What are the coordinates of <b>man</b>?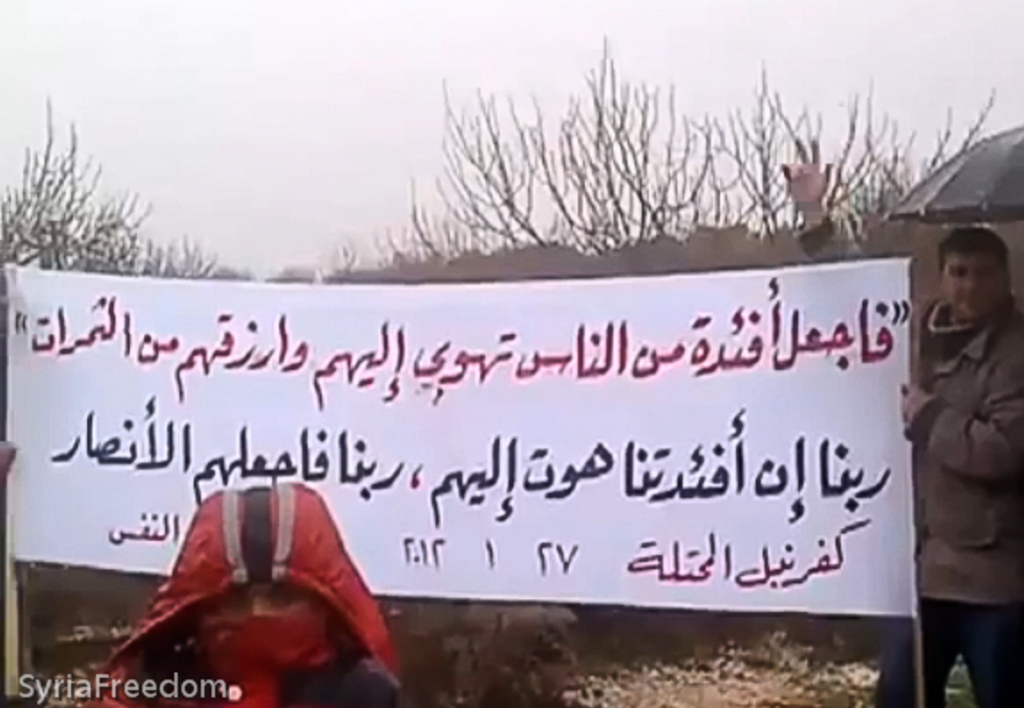
(x1=780, y1=142, x2=1022, y2=706).
